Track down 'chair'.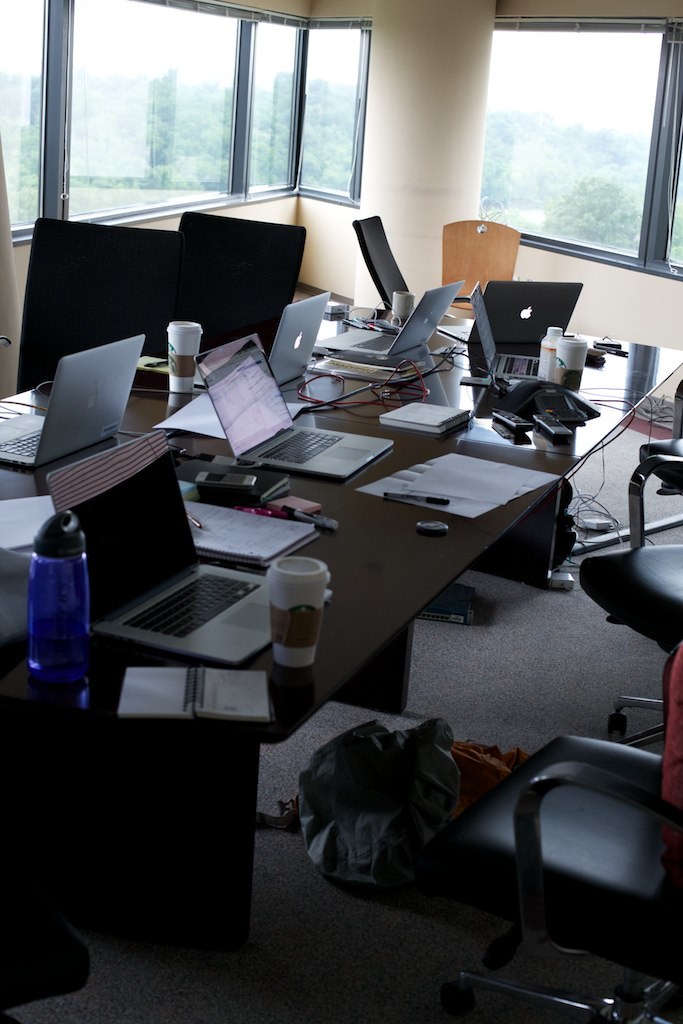
Tracked to <region>440, 219, 522, 307</region>.
